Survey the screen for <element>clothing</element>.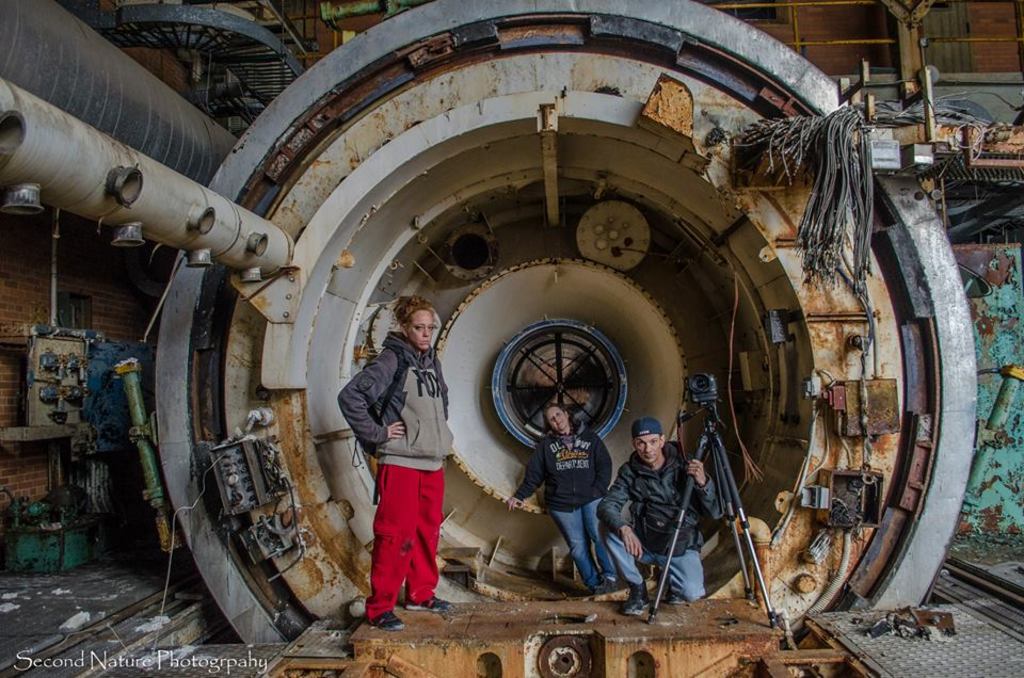
Survey found: left=363, top=332, right=457, bottom=604.
